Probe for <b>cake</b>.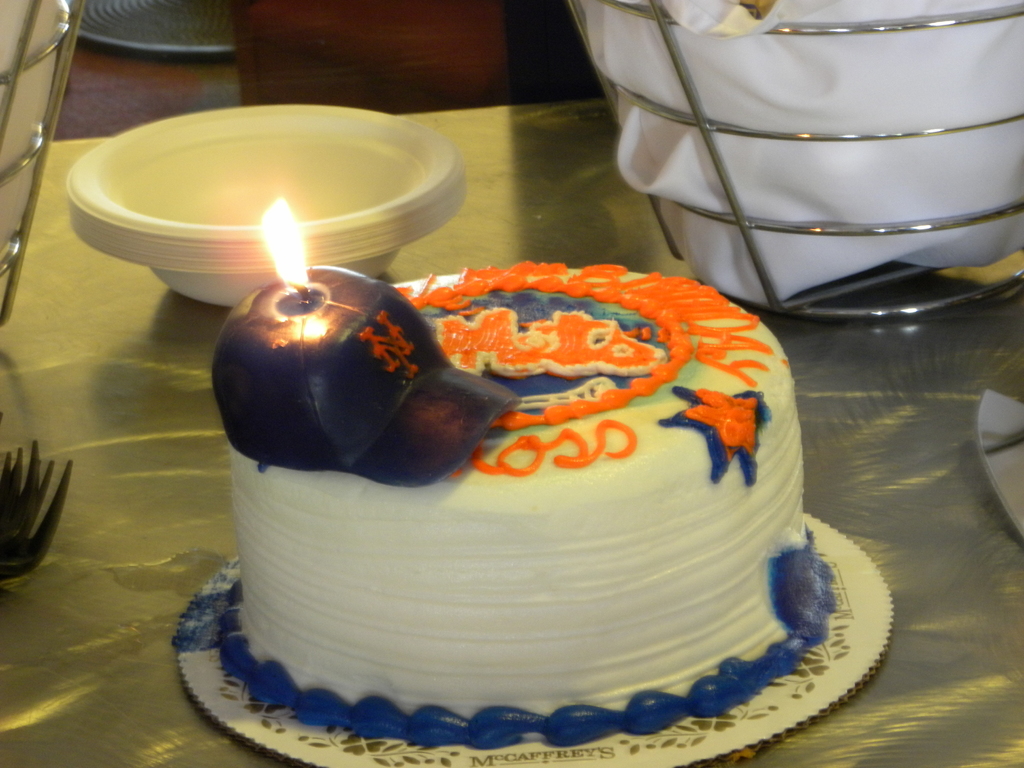
Probe result: {"x1": 207, "y1": 258, "x2": 836, "y2": 754}.
